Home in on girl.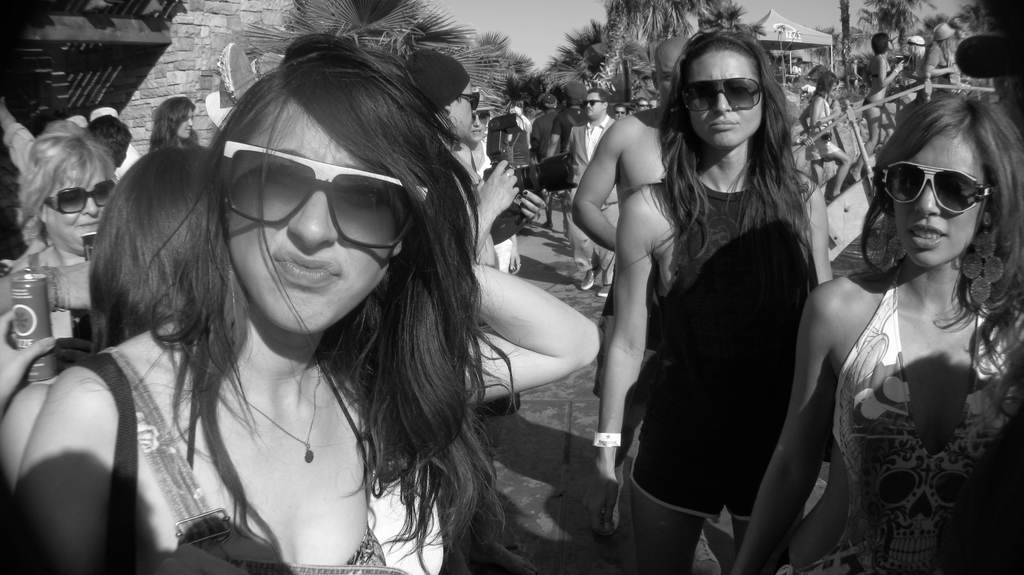
Homed in at <bbox>3, 26, 602, 574</bbox>.
